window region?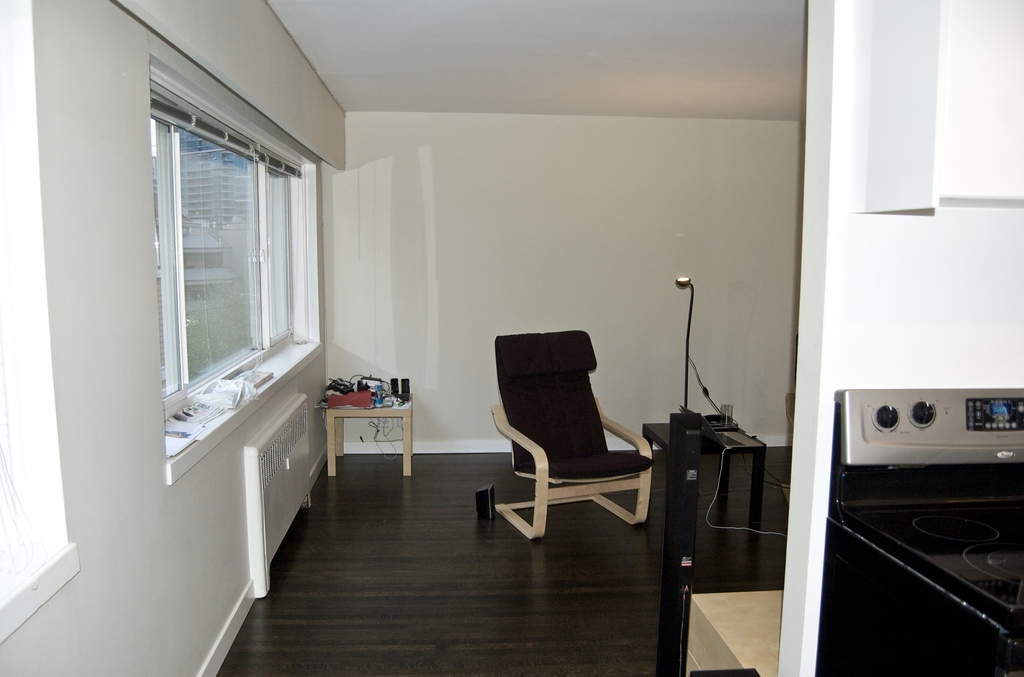
<region>127, 83, 316, 405</region>
